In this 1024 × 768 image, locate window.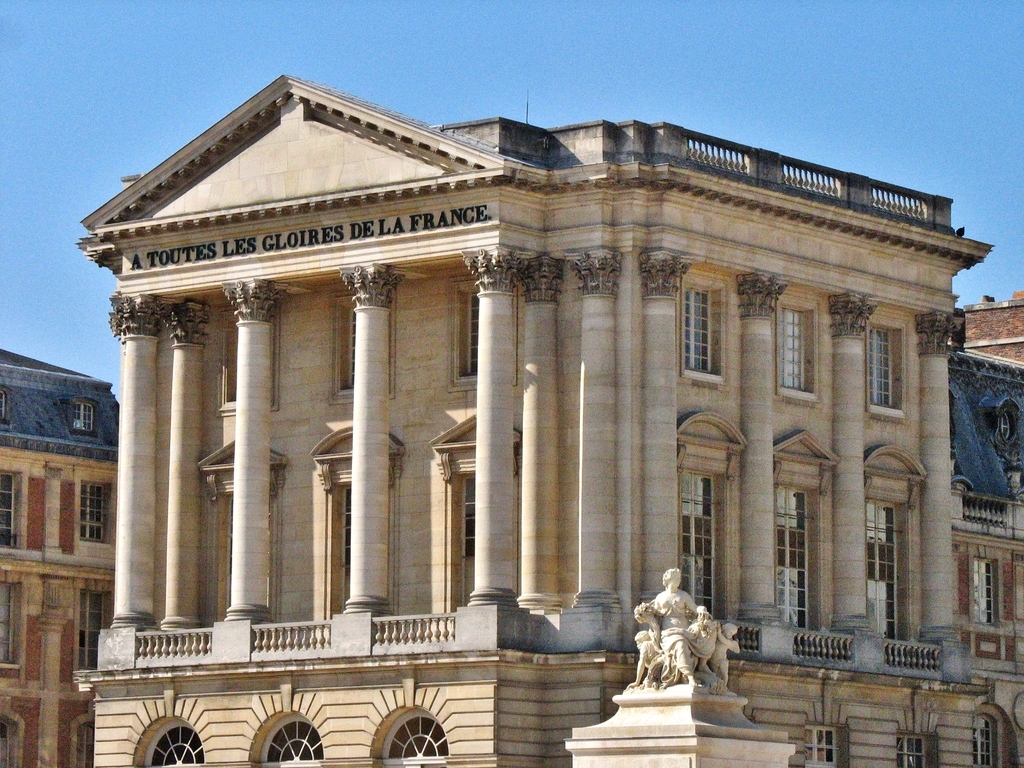
Bounding box: box=[142, 707, 208, 764].
